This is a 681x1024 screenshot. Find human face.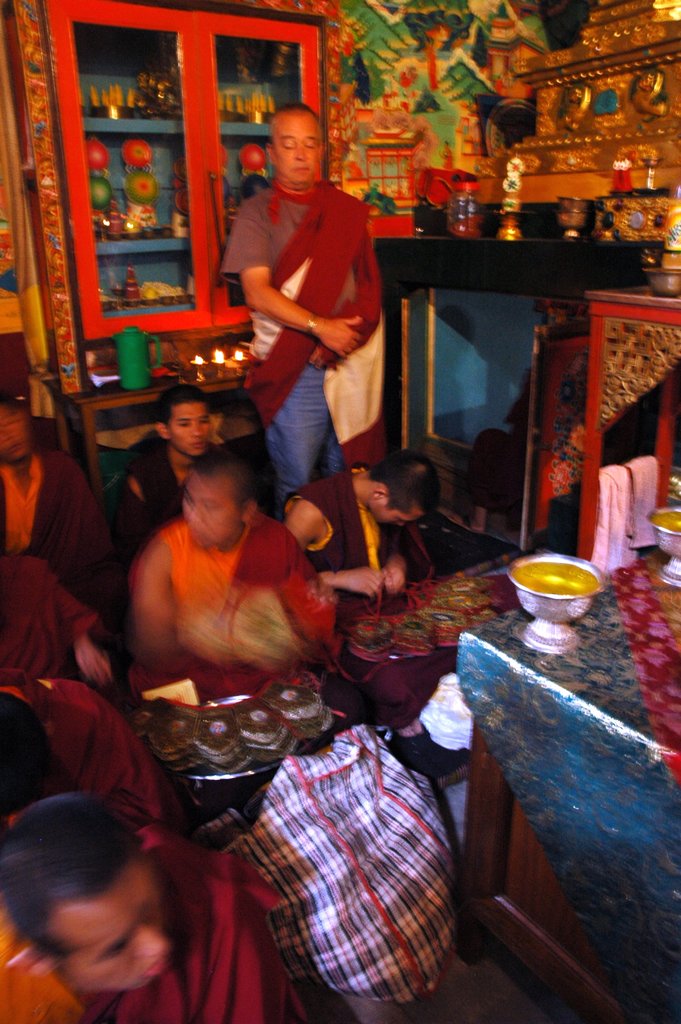
Bounding box: [left=377, top=508, right=427, bottom=532].
